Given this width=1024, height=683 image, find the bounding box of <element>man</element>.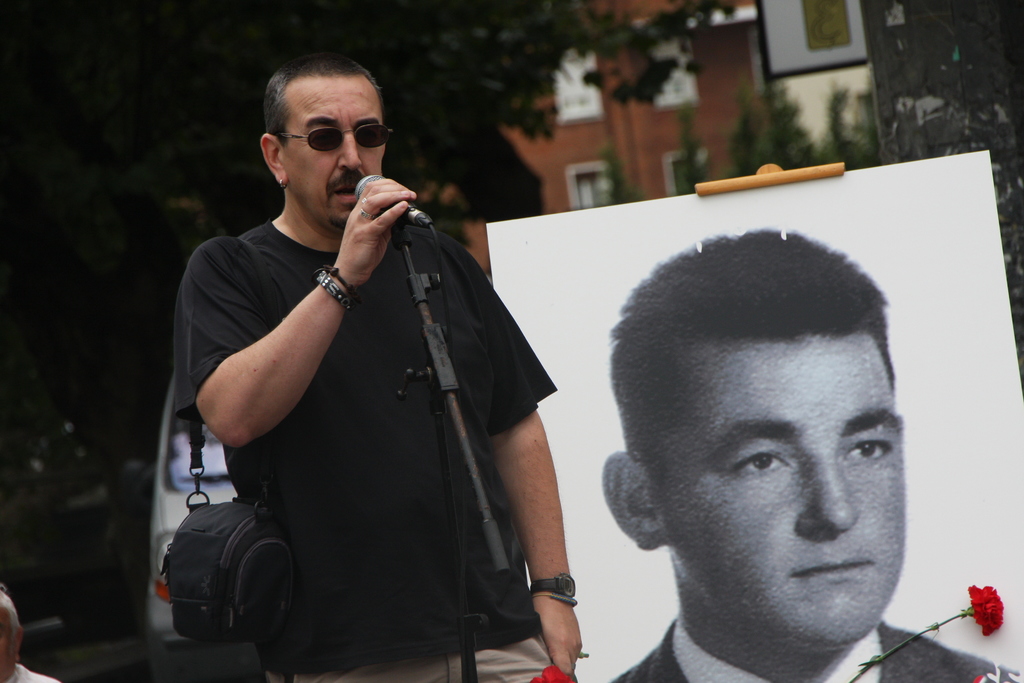
(539, 208, 993, 682).
